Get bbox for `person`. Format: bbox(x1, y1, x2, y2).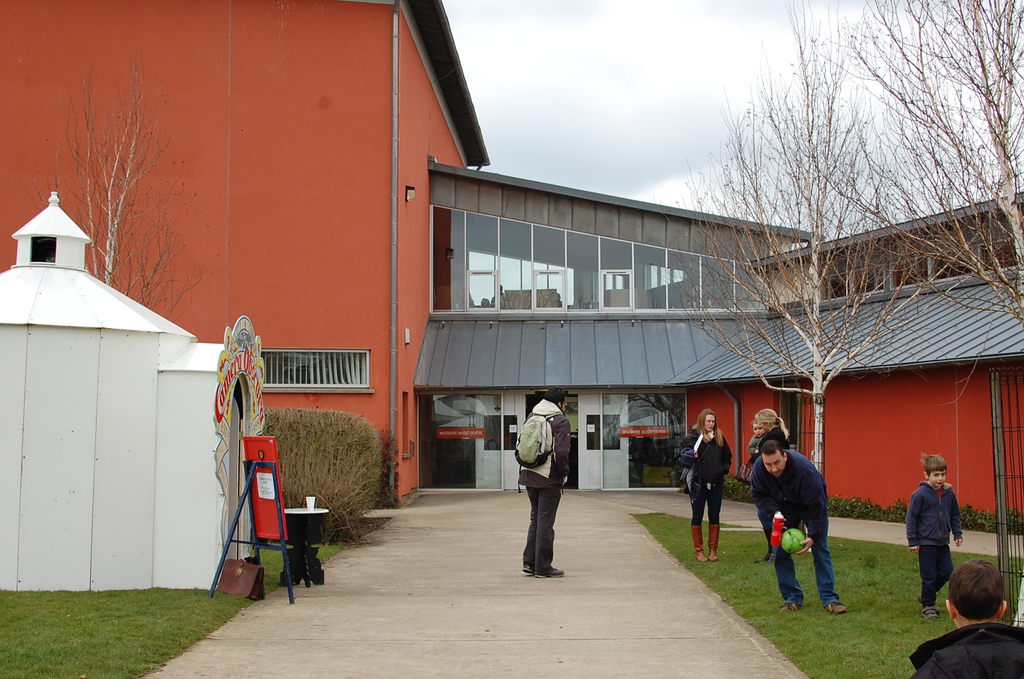
bbox(741, 420, 769, 486).
